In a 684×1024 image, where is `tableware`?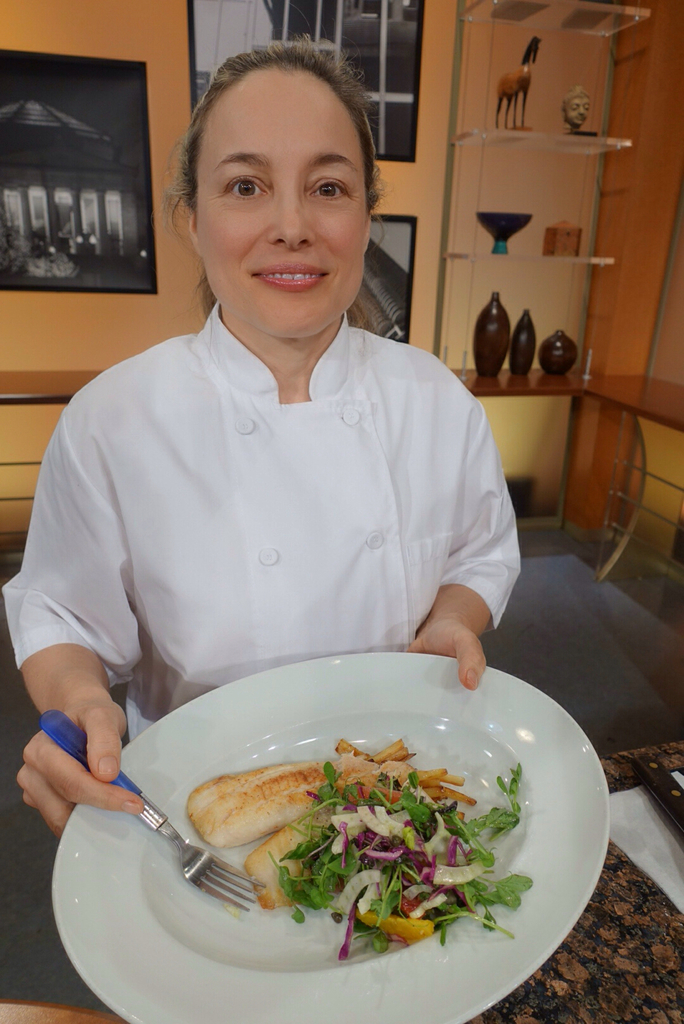
<box>33,698,262,920</box>.
